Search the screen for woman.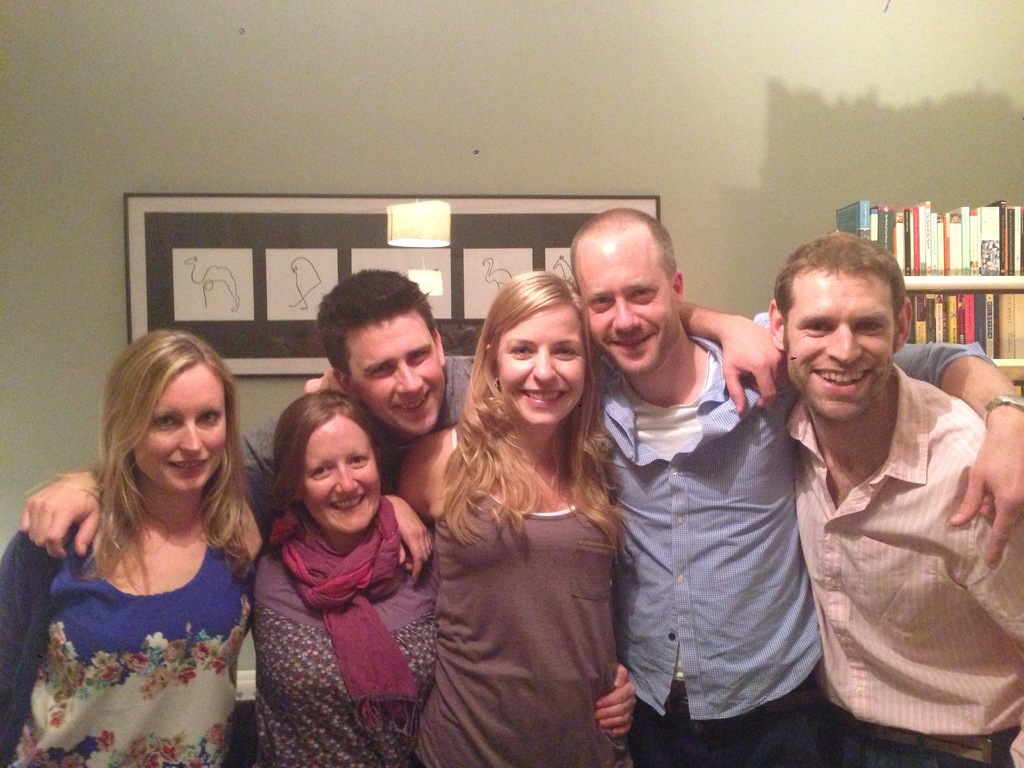
Found at detection(392, 270, 625, 767).
